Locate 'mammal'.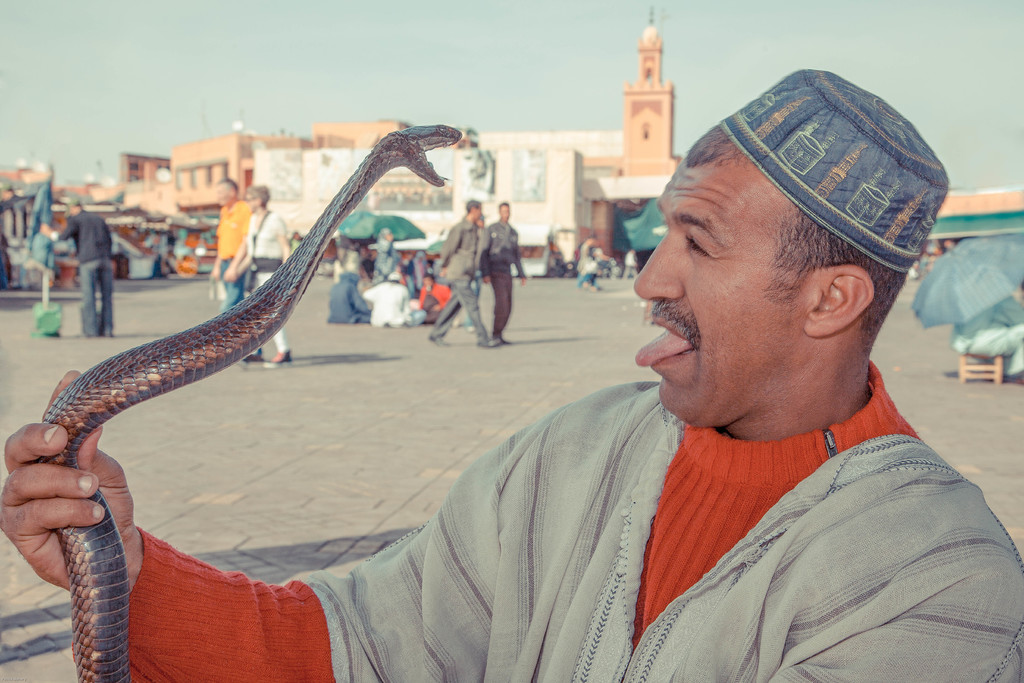
Bounding box: (left=479, top=199, right=534, bottom=345).
